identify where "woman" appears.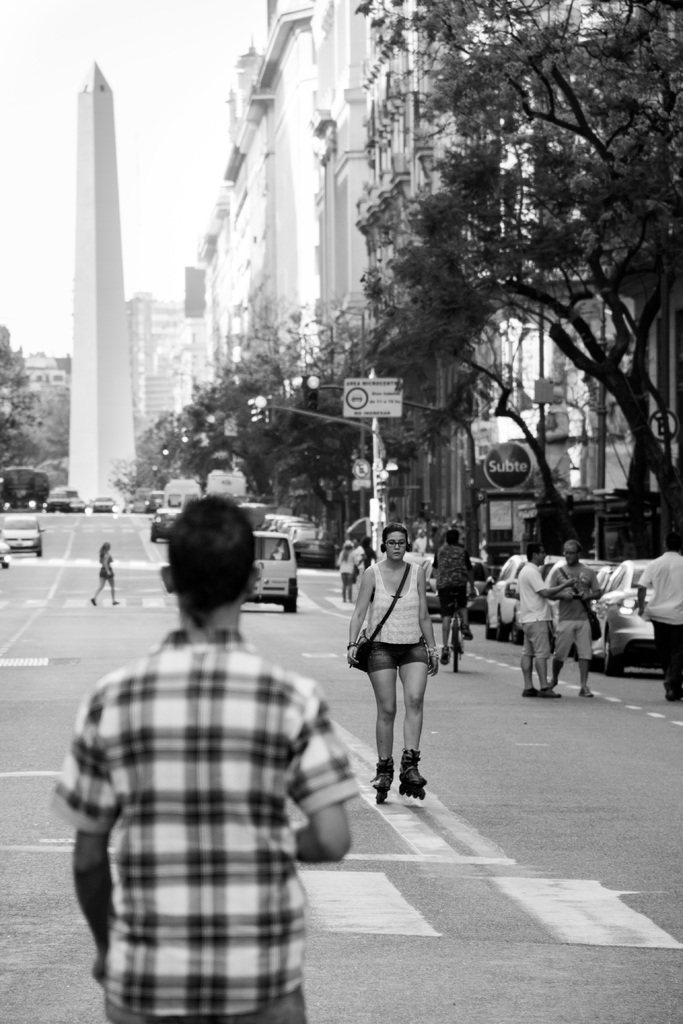
Appears at pyautogui.locateOnScreen(92, 541, 120, 602).
